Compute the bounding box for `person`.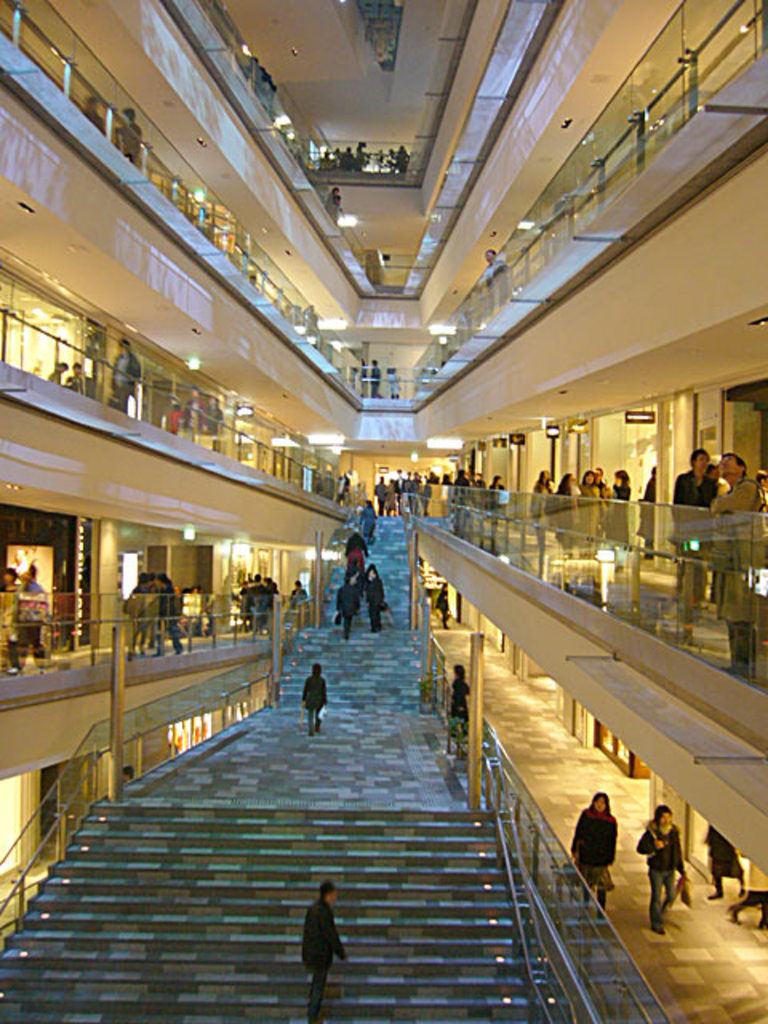
[14, 562, 46, 666].
